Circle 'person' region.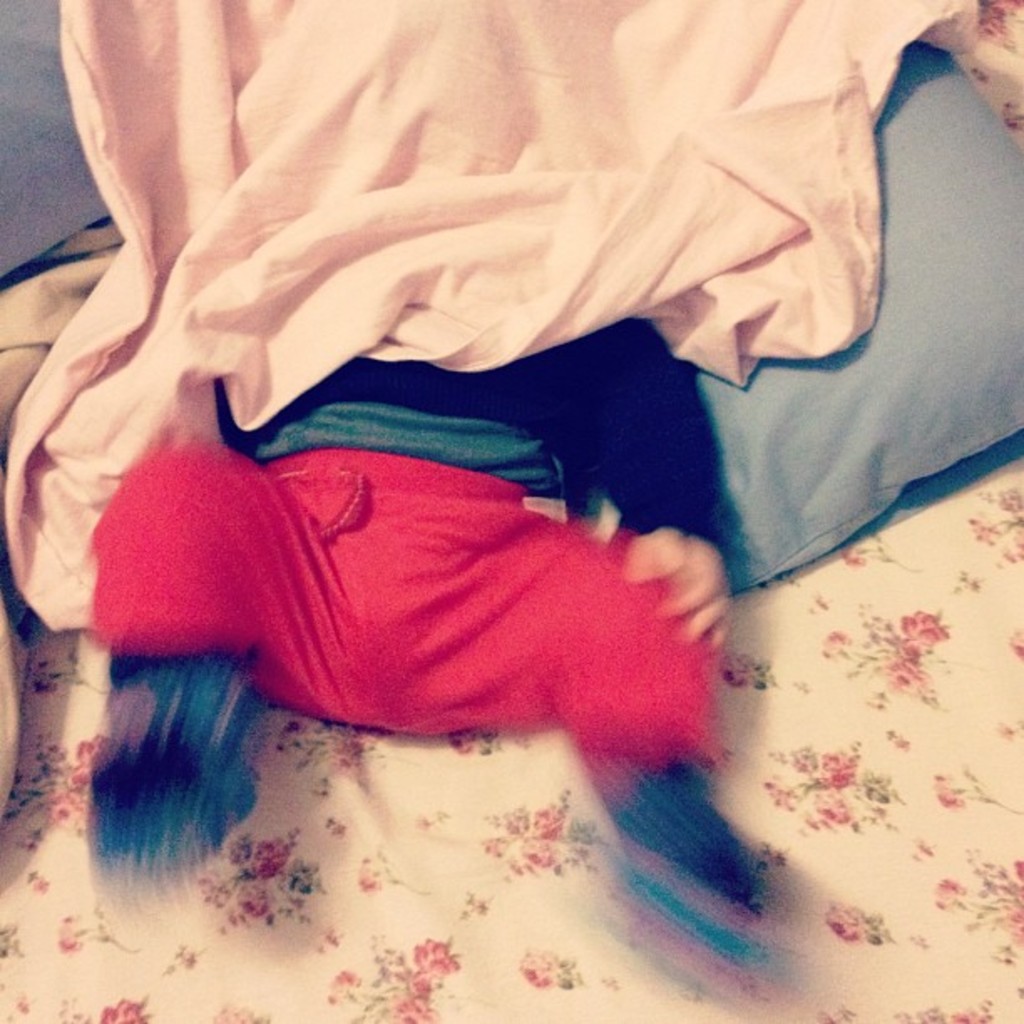
Region: crop(65, 244, 805, 847).
